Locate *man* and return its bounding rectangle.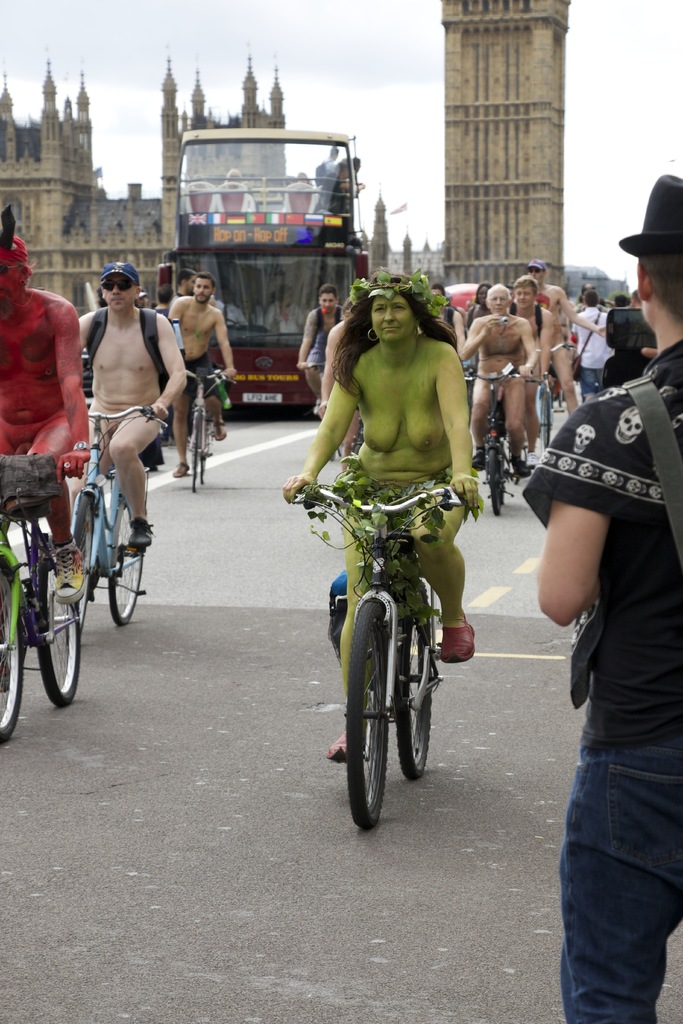
rect(135, 292, 150, 309).
